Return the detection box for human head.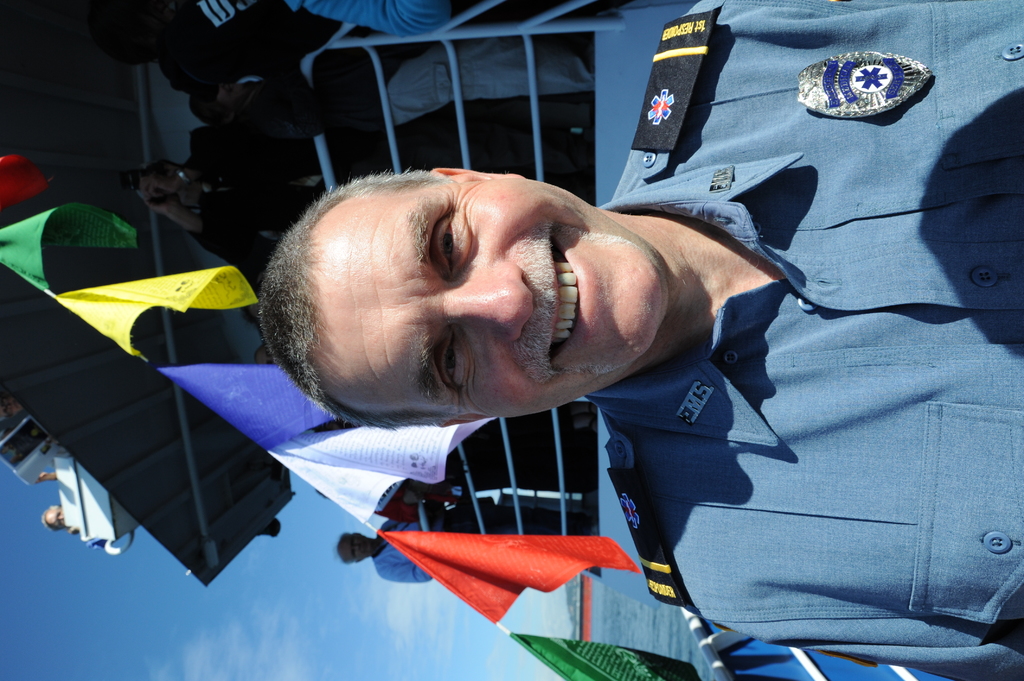
bbox(43, 504, 67, 534).
